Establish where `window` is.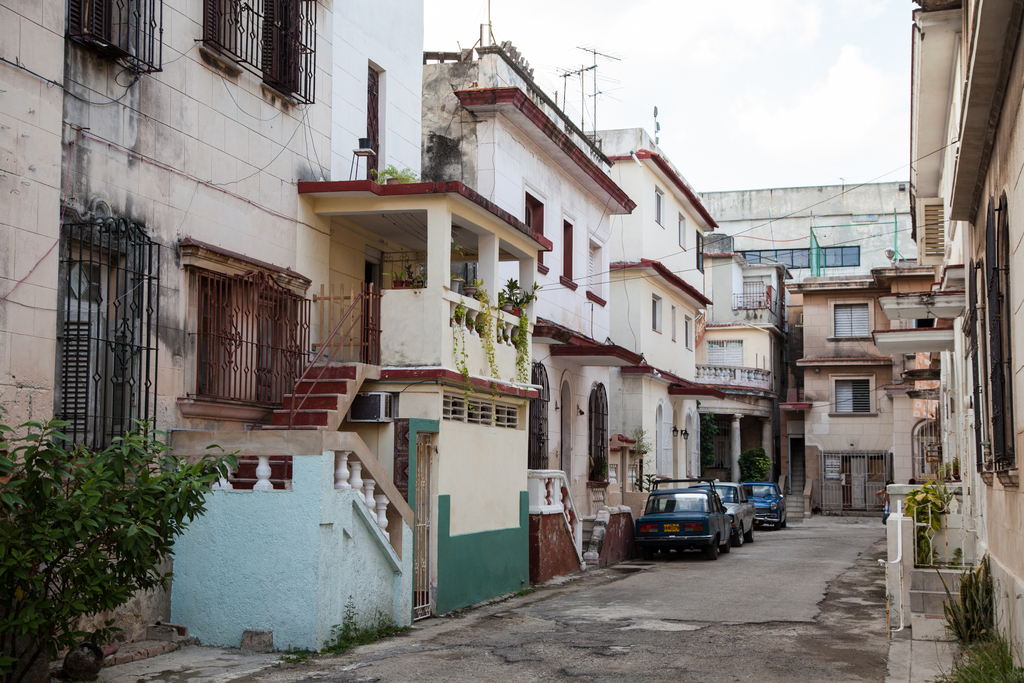
Established at detection(561, 218, 573, 284).
